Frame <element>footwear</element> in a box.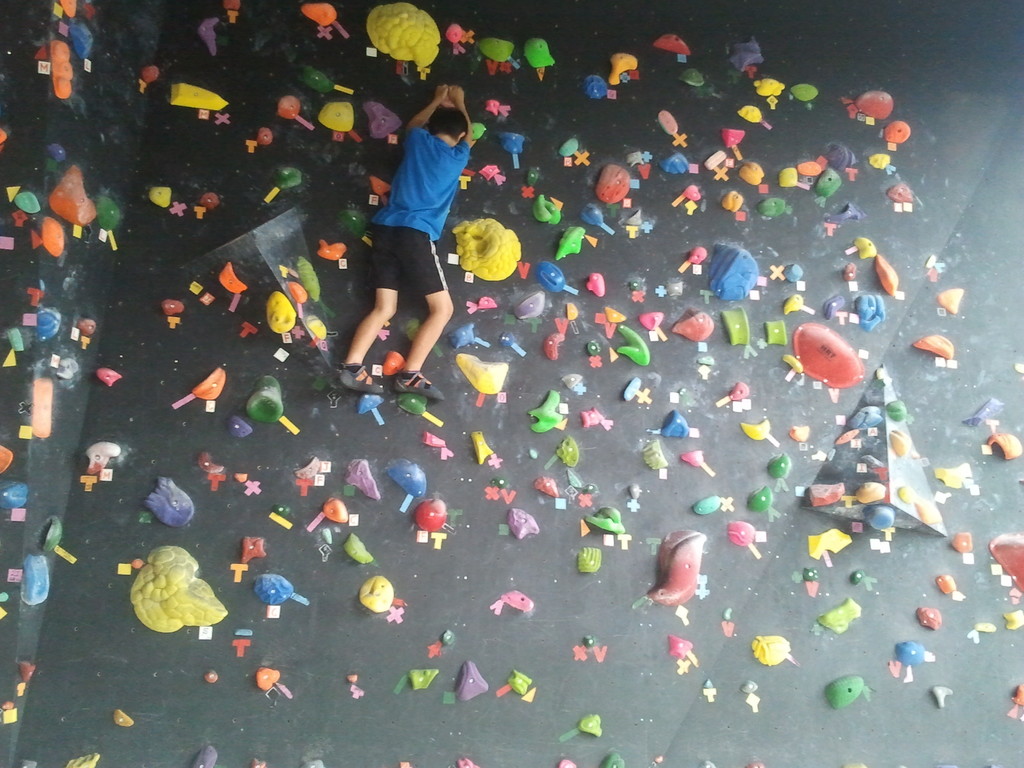
394,369,447,399.
